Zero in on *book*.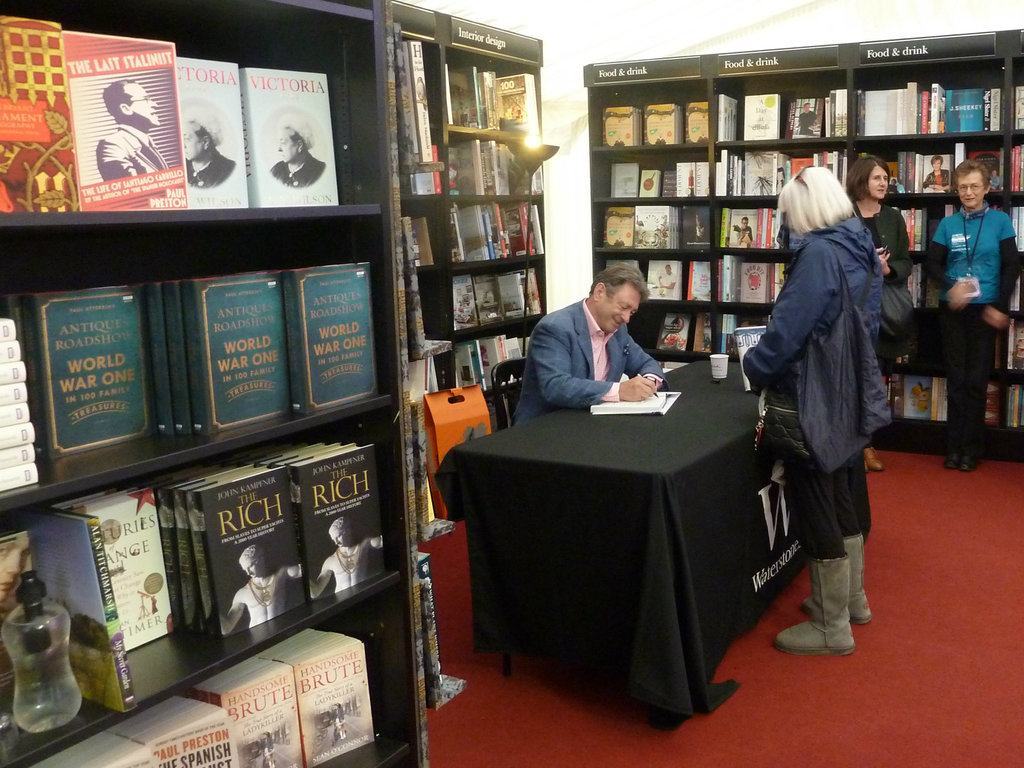
Zeroed in: 1011/143/1023/190.
